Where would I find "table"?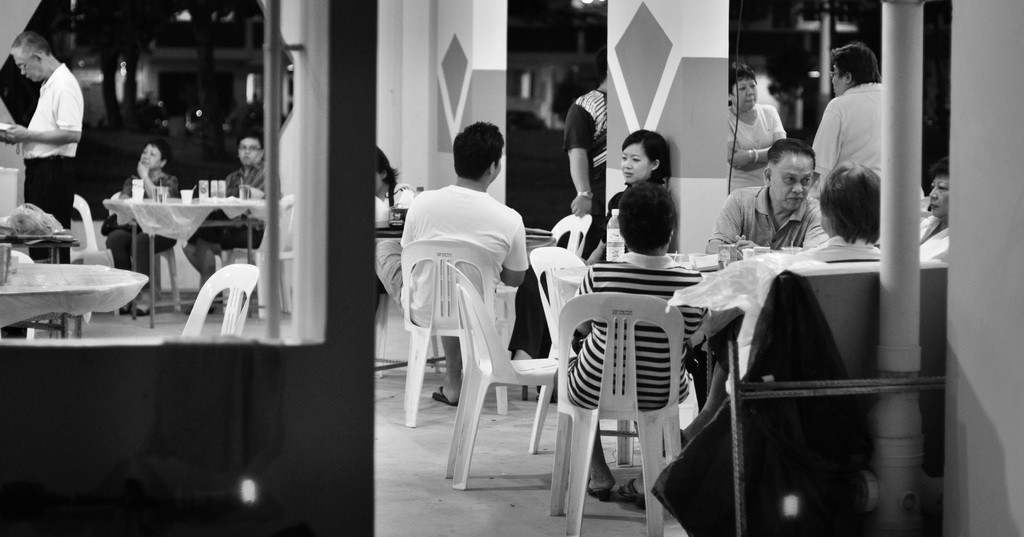
At (93,190,273,326).
